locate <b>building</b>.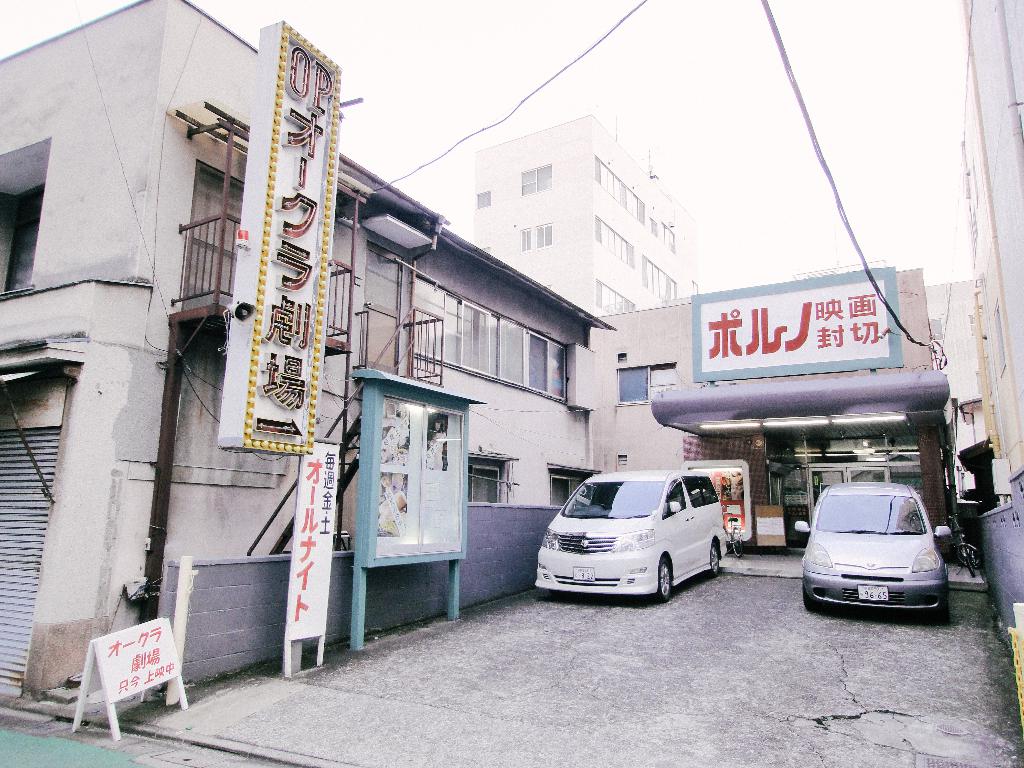
Bounding box: bbox=(472, 115, 697, 319).
